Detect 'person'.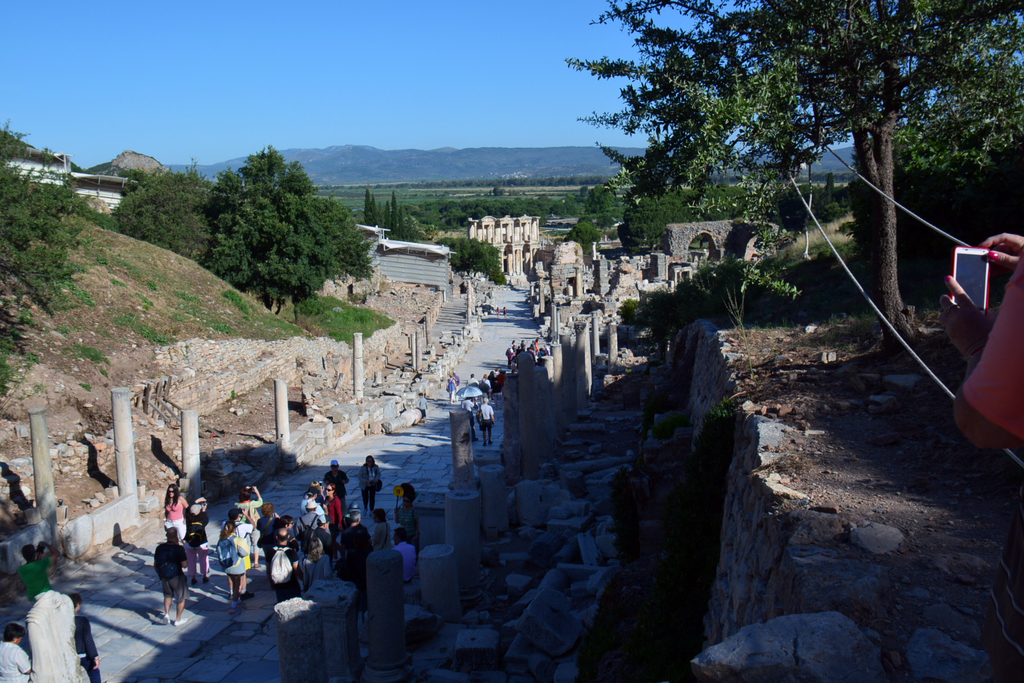
Detected at 369/506/394/554.
